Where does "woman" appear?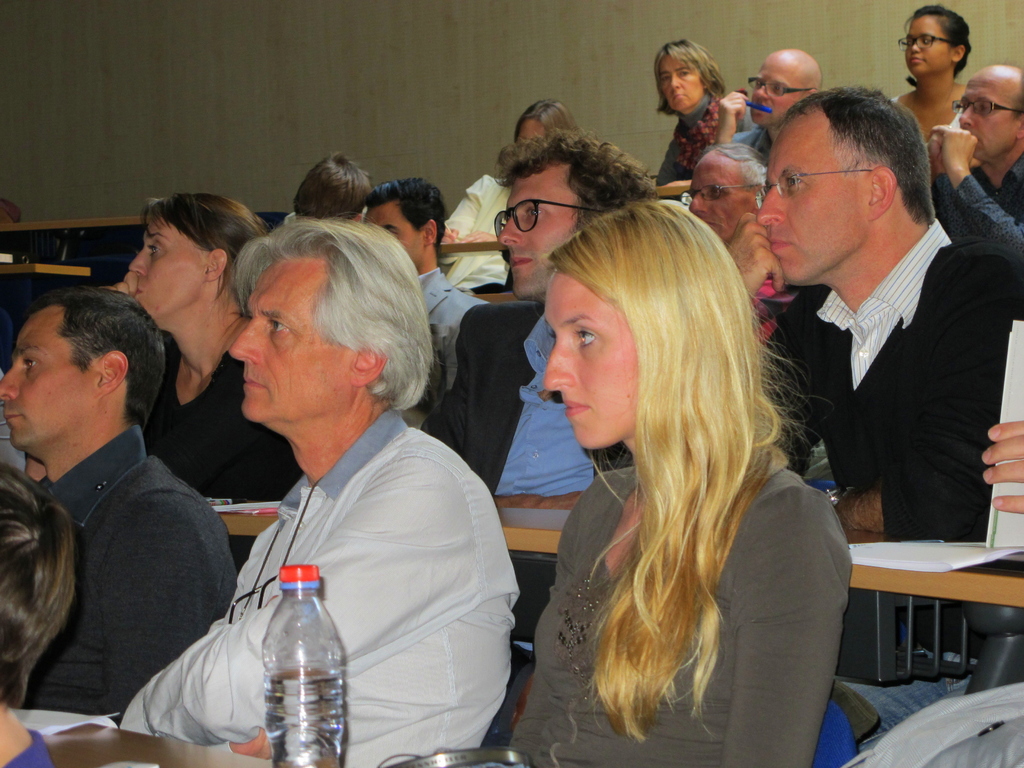
Appears at {"x1": 95, "y1": 192, "x2": 298, "y2": 511}.
